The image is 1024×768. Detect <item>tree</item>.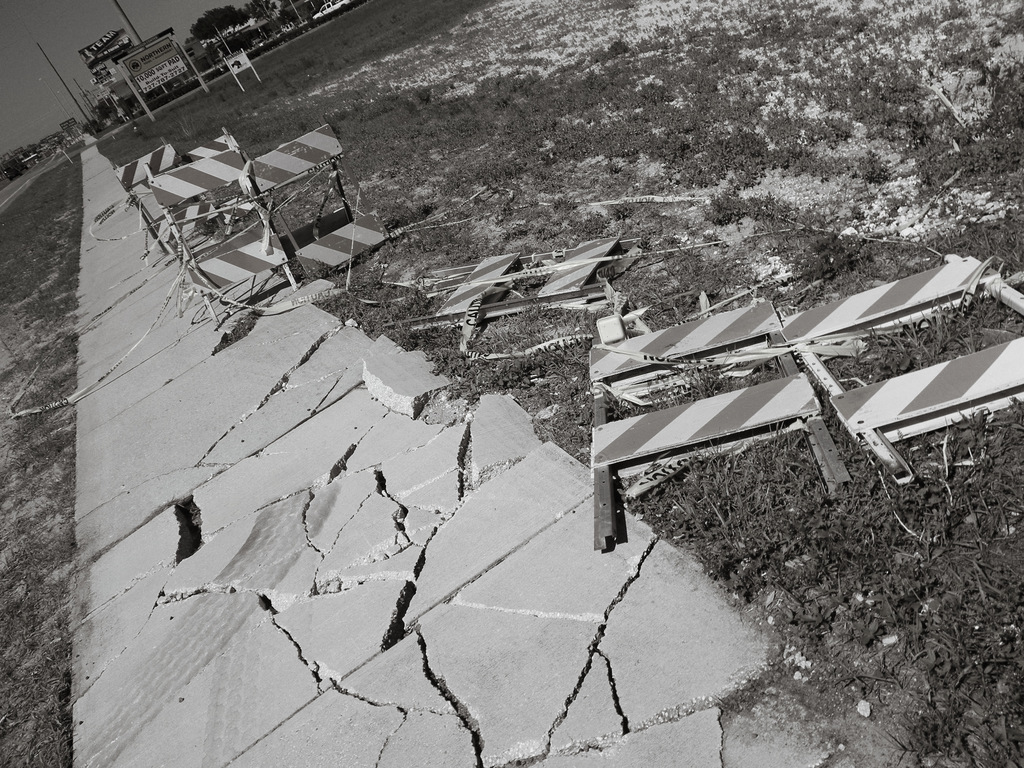
Detection: 189 3 250 39.
